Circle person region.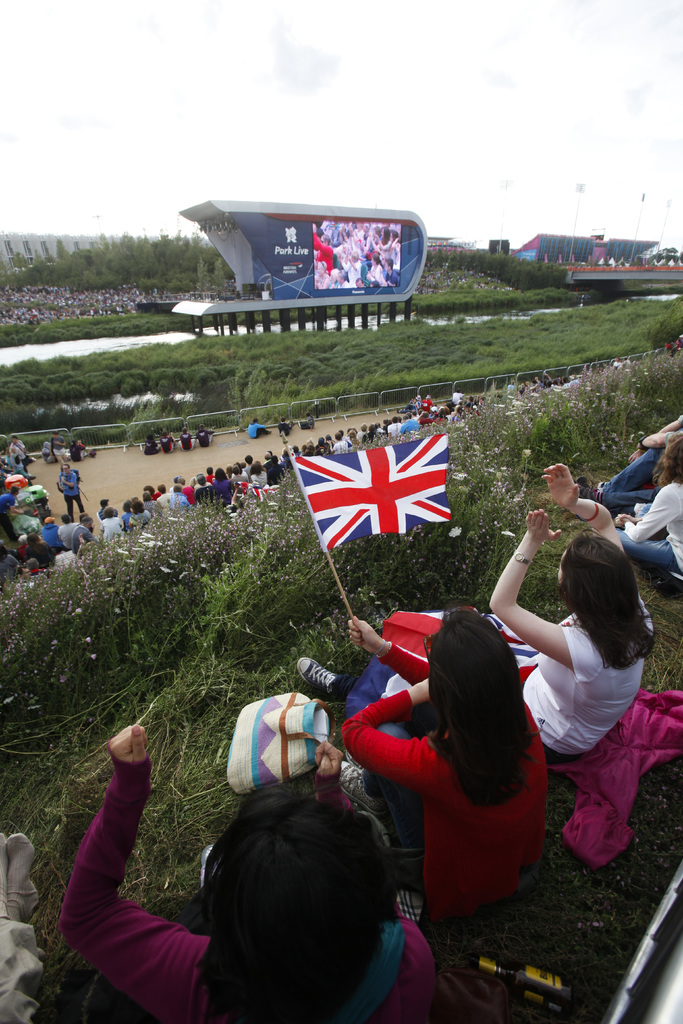
Region: 245, 417, 272, 442.
